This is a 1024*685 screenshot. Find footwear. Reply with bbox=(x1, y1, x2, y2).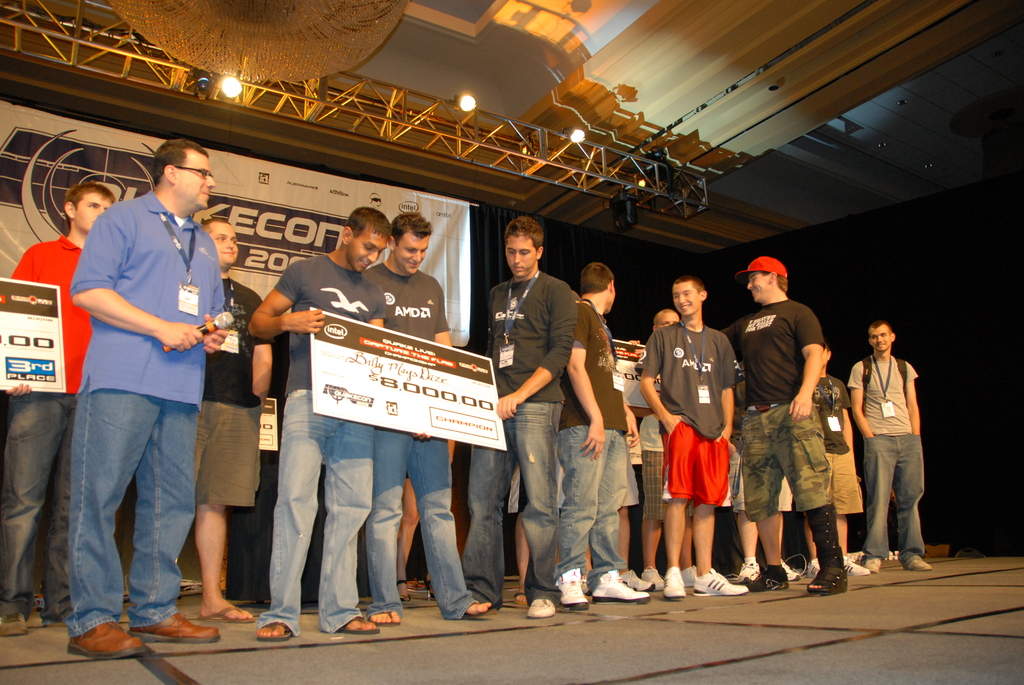
bbox=(868, 552, 886, 574).
